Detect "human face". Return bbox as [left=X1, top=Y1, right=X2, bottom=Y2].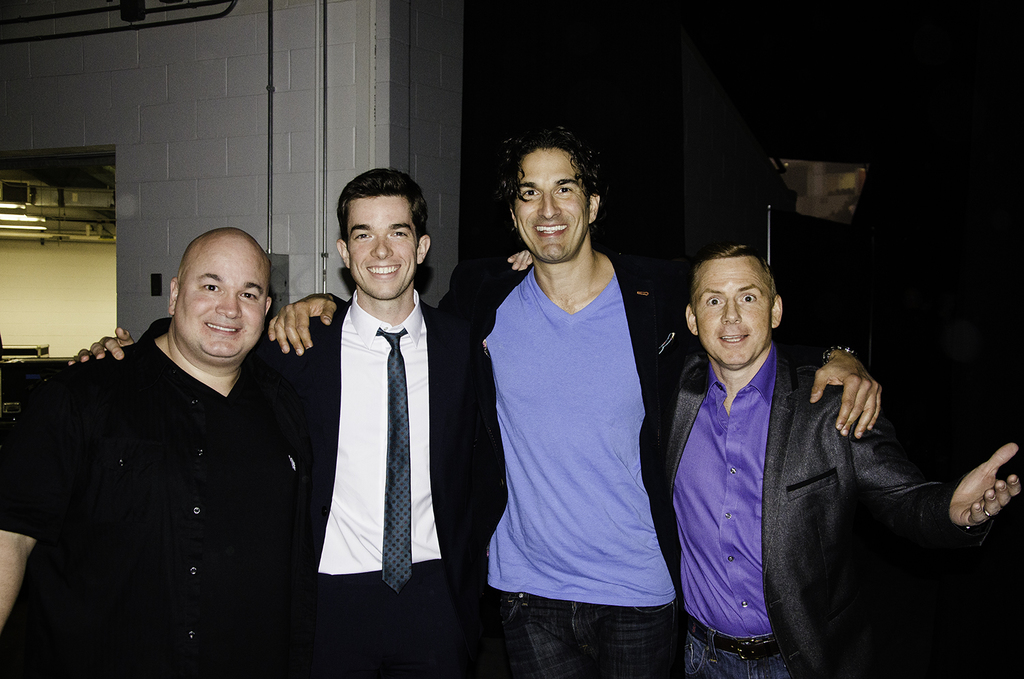
[left=173, top=239, right=270, bottom=364].
